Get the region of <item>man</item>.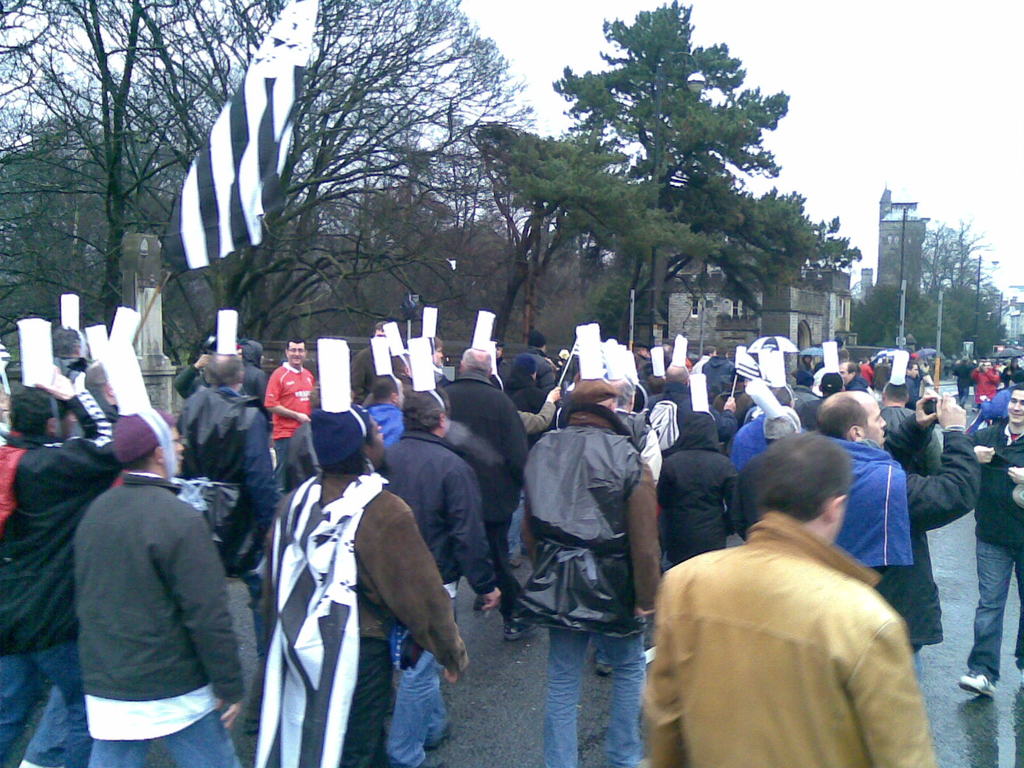
bbox(398, 346, 422, 384).
